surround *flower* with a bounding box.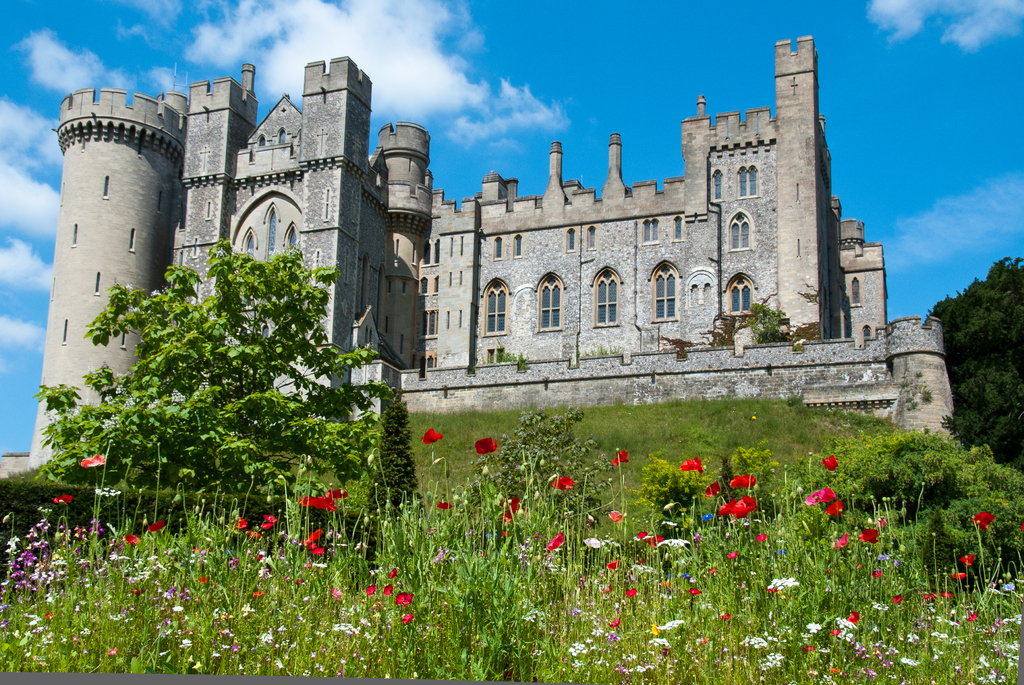
box(438, 501, 455, 510).
